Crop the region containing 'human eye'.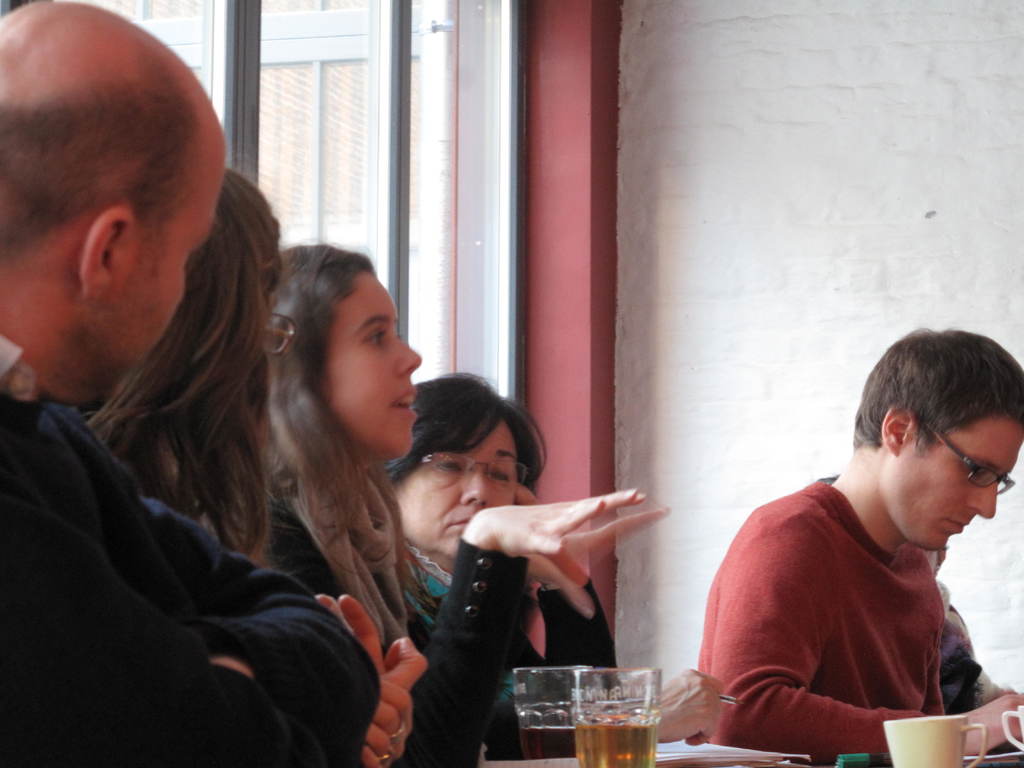
Crop region: bbox(486, 463, 511, 485).
